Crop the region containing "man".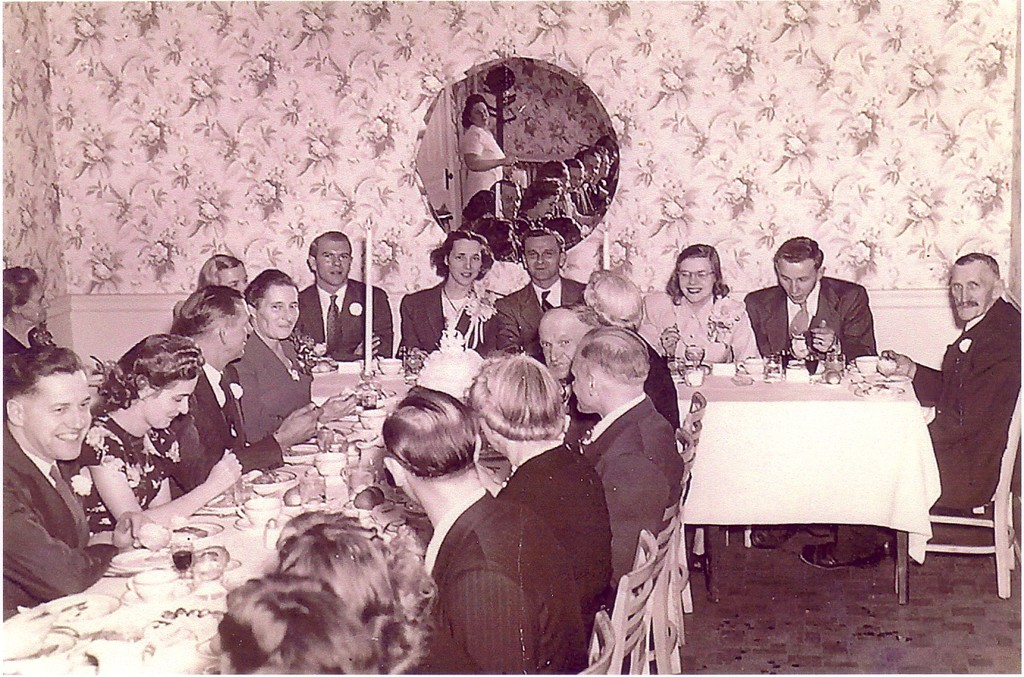
Crop region: [560, 326, 693, 579].
